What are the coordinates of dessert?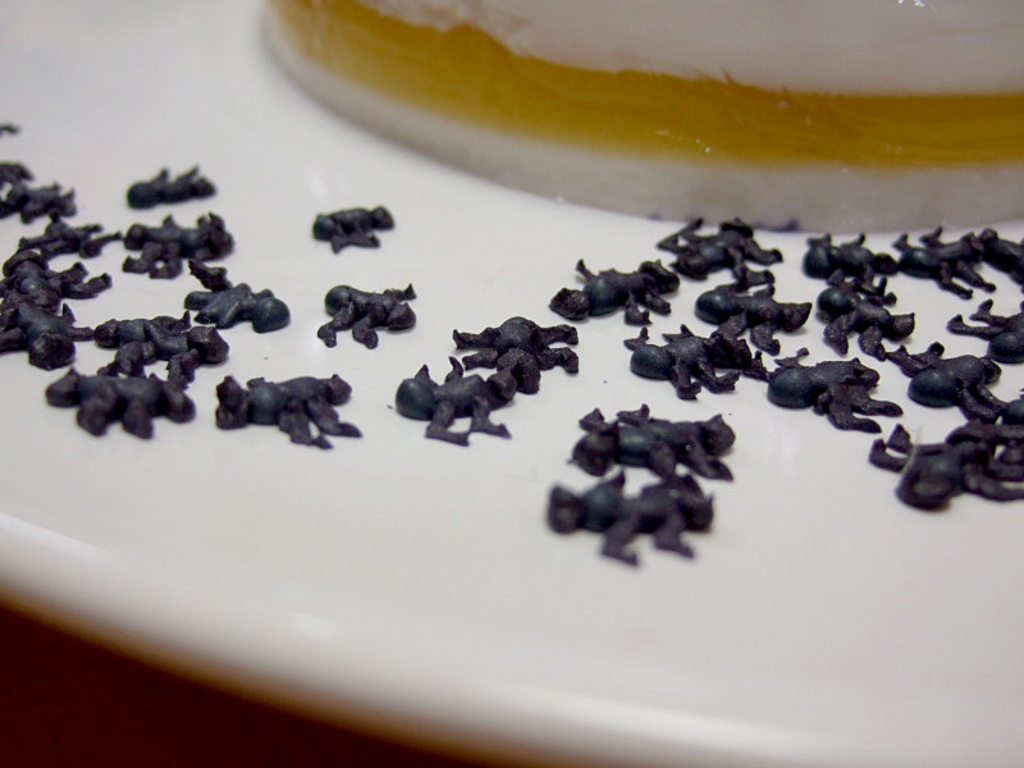
[115,305,228,381].
